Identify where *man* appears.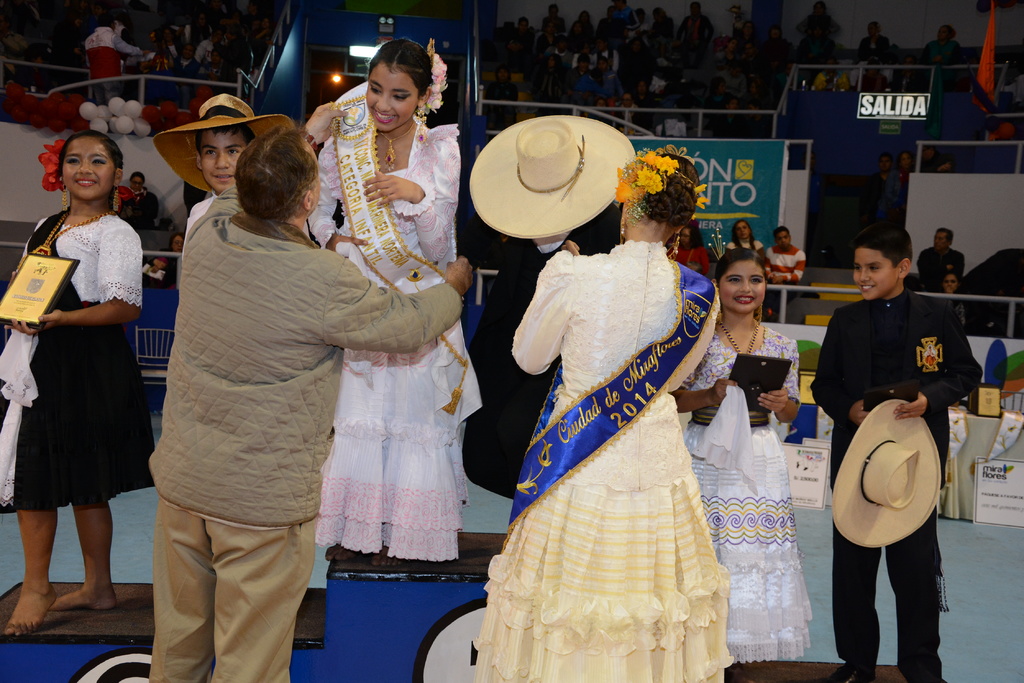
Appears at box(937, 260, 982, 332).
